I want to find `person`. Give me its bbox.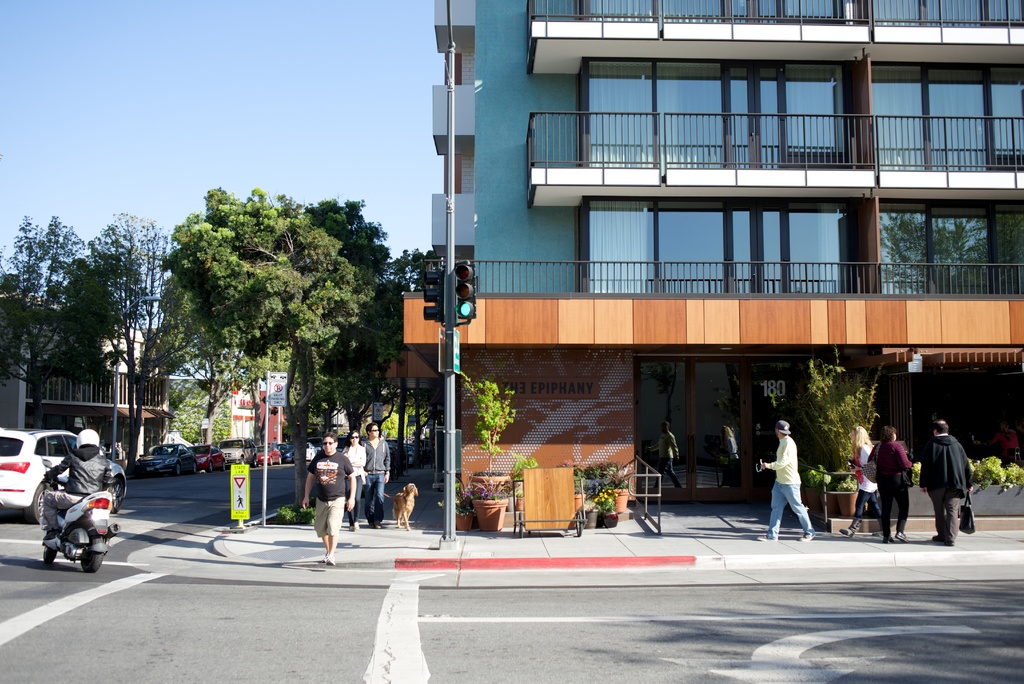
<region>836, 418, 891, 535</region>.
